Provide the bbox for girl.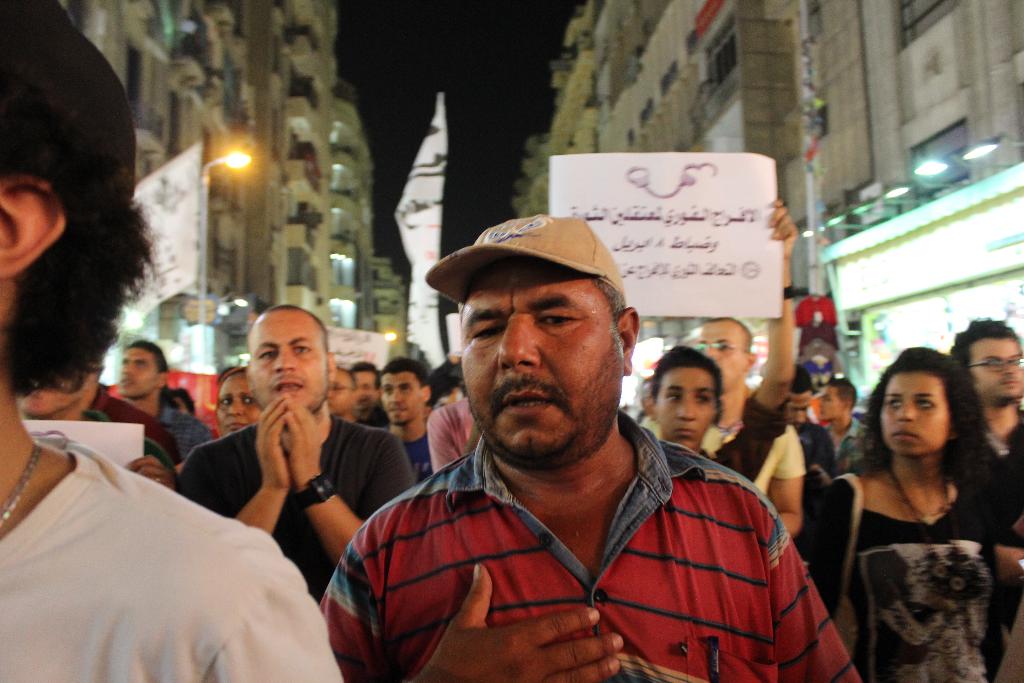
806:345:1023:675.
